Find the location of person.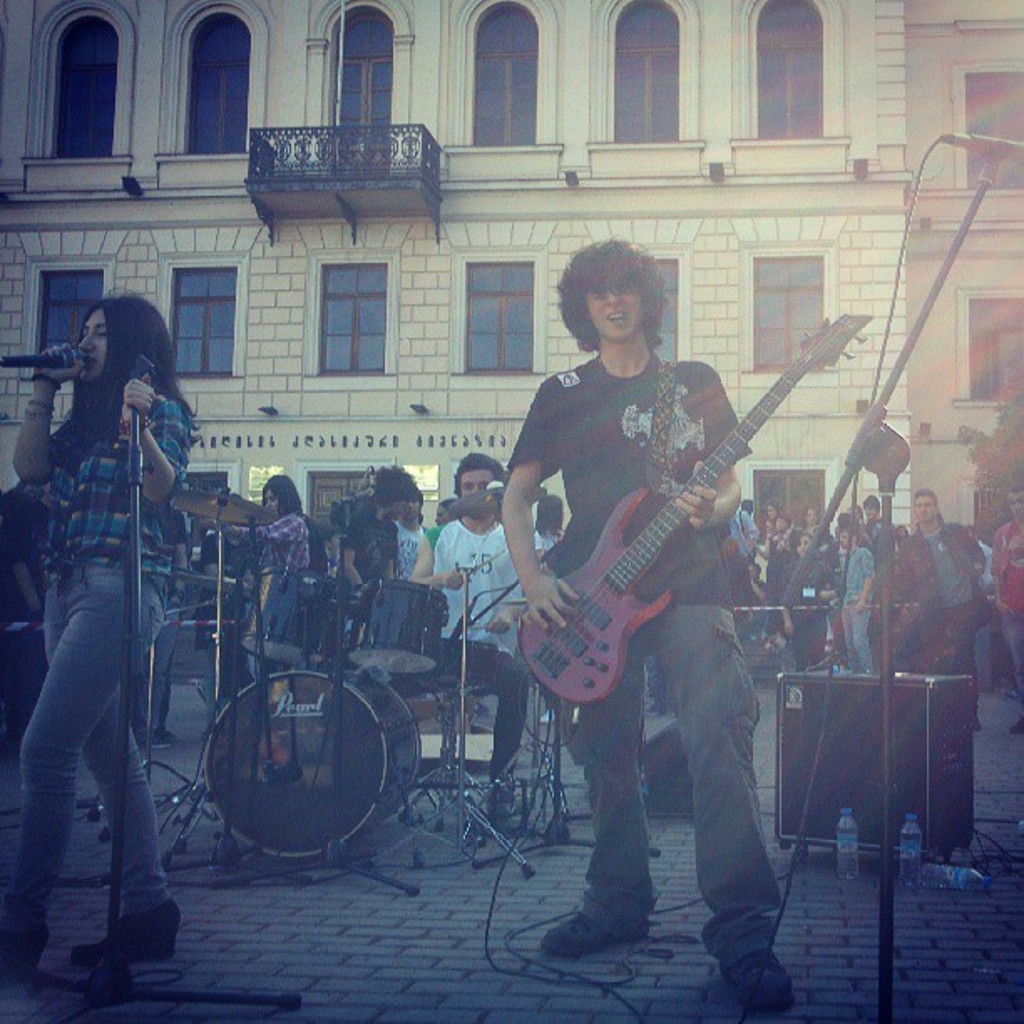
Location: 393/477/445/584.
